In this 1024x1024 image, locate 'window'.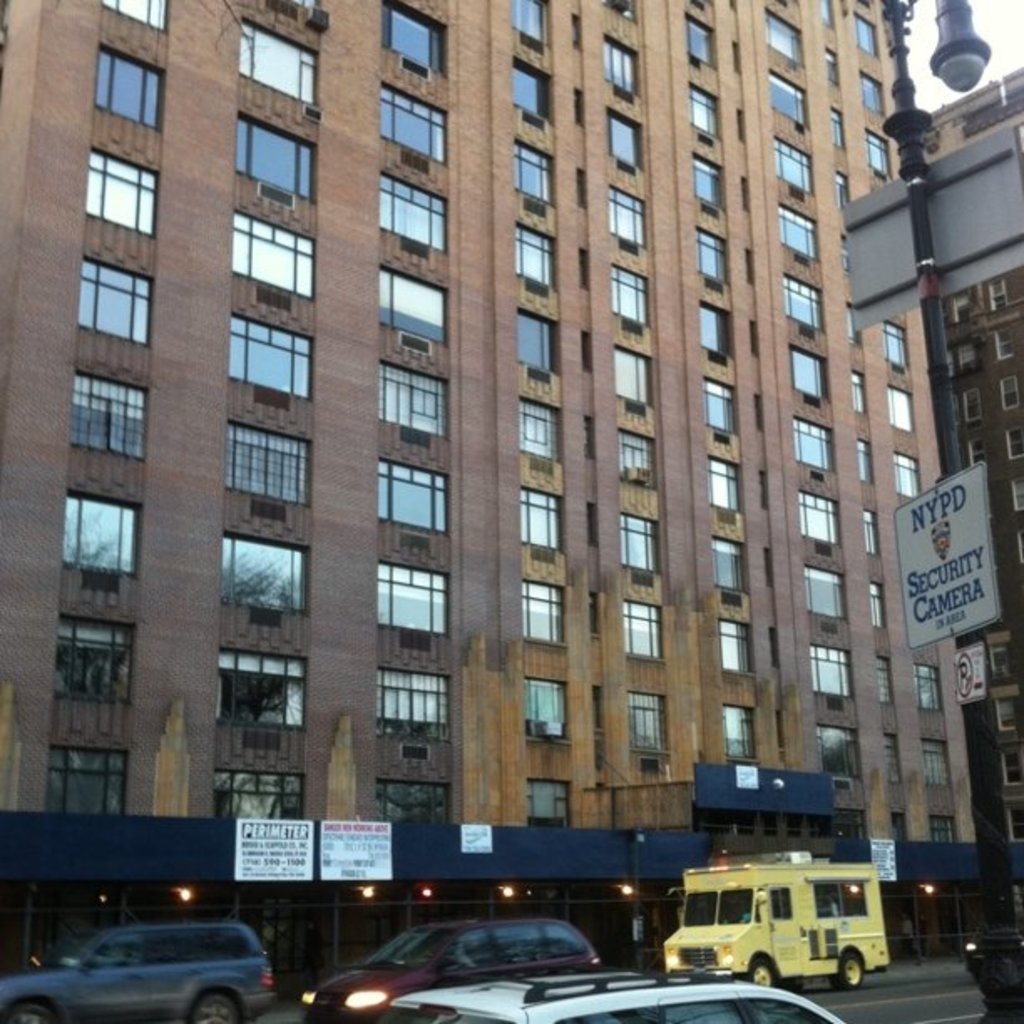
Bounding box: bbox=(383, 3, 453, 95).
